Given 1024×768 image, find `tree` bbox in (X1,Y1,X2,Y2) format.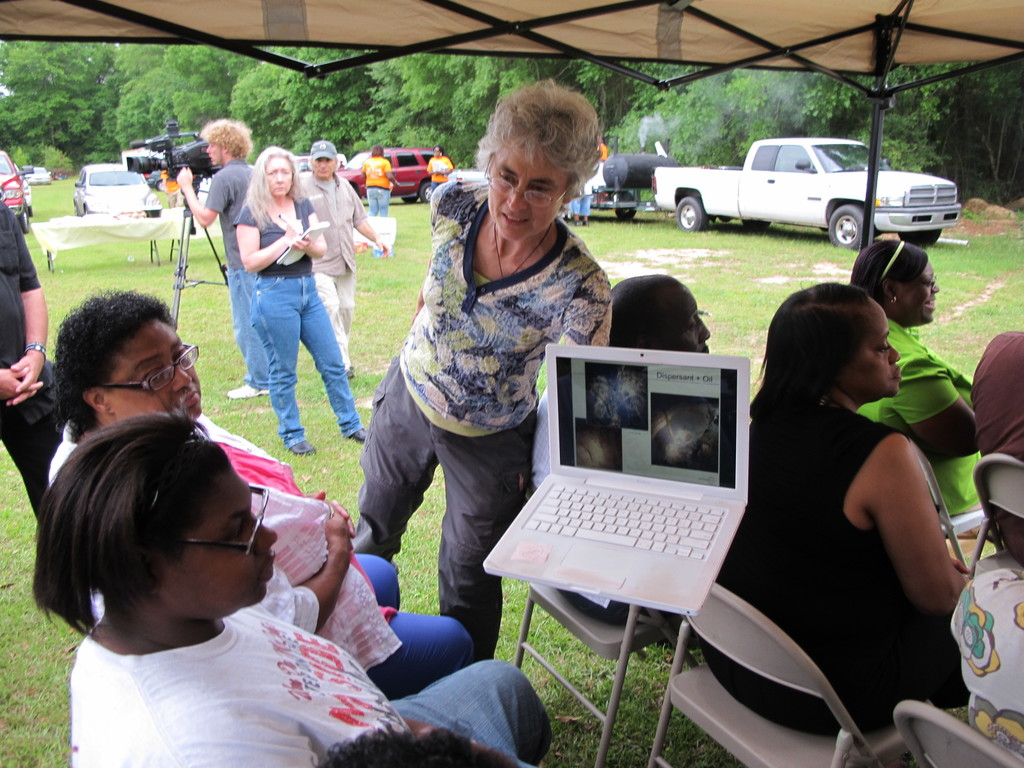
(0,45,951,178).
